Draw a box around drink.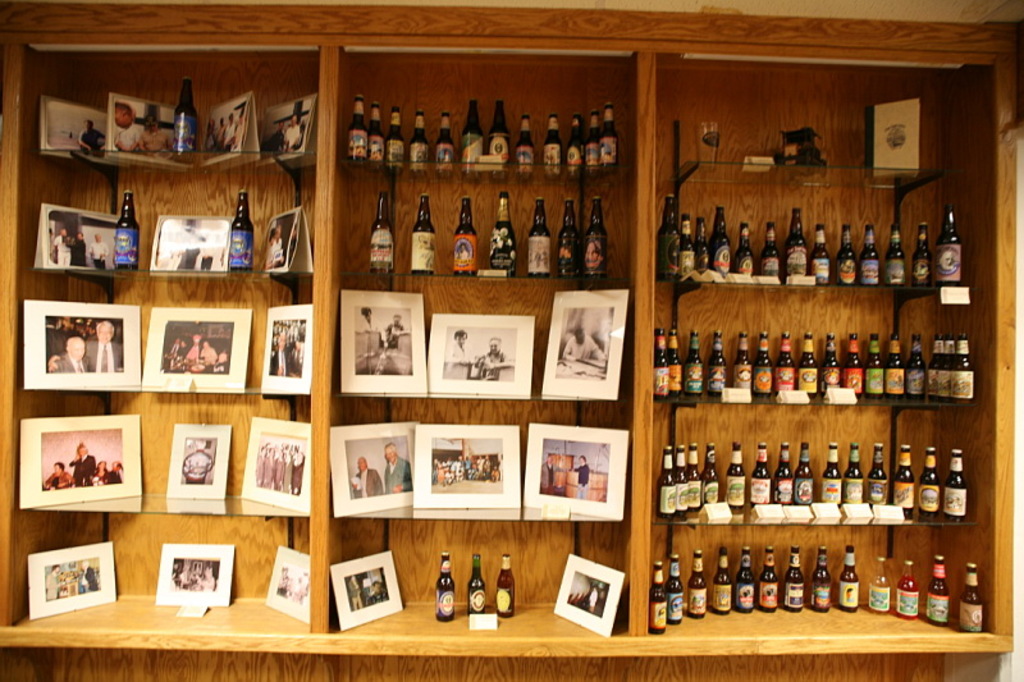
(left=842, top=441, right=863, bottom=504).
